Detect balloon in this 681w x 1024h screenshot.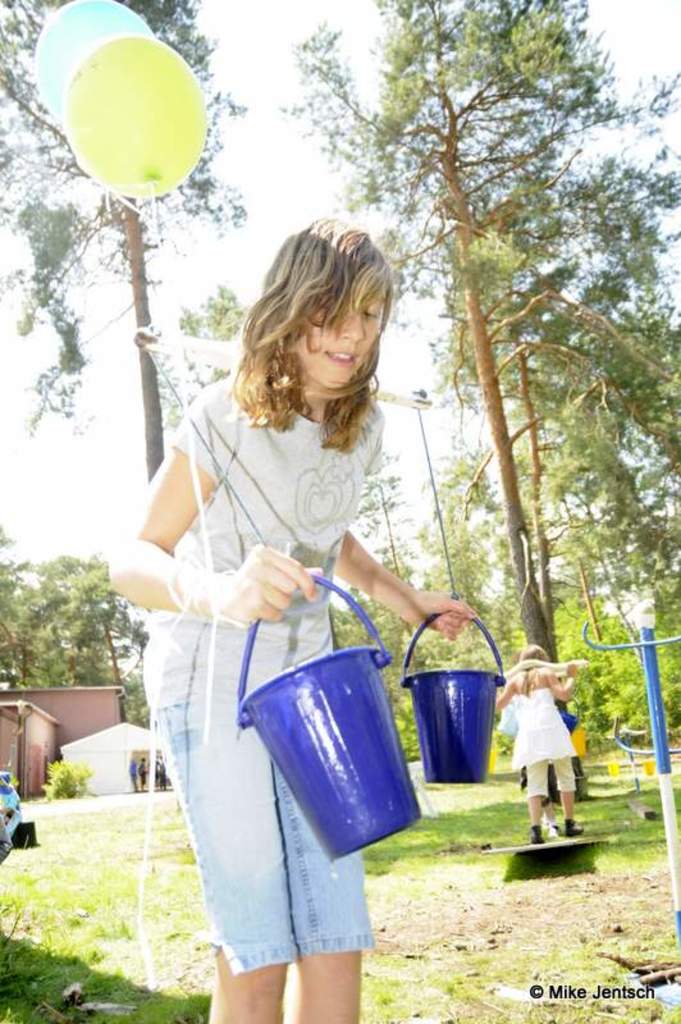
Detection: pyautogui.locateOnScreen(65, 32, 207, 209).
